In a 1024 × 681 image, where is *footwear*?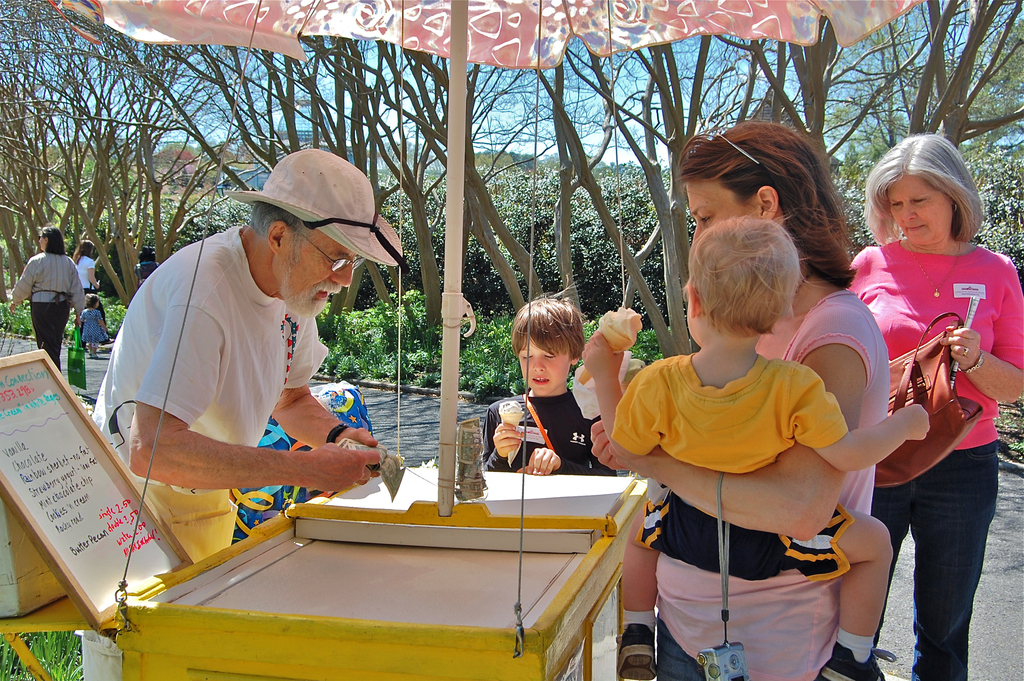
<bbox>615, 620, 657, 680</bbox>.
